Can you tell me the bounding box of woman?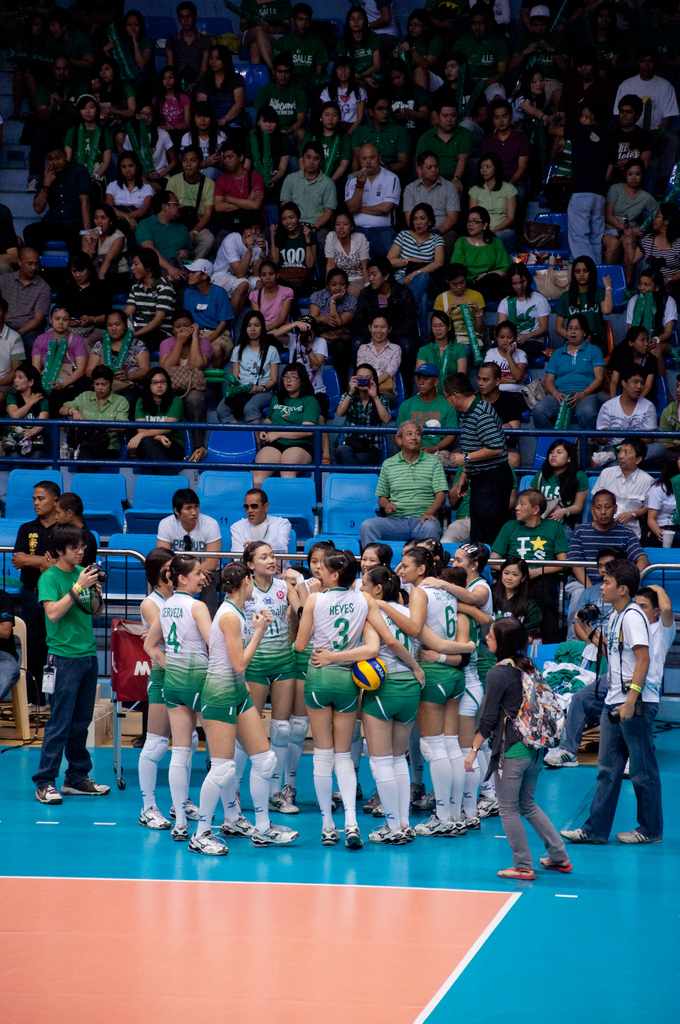
pyautogui.locateOnScreen(343, 4, 384, 84).
